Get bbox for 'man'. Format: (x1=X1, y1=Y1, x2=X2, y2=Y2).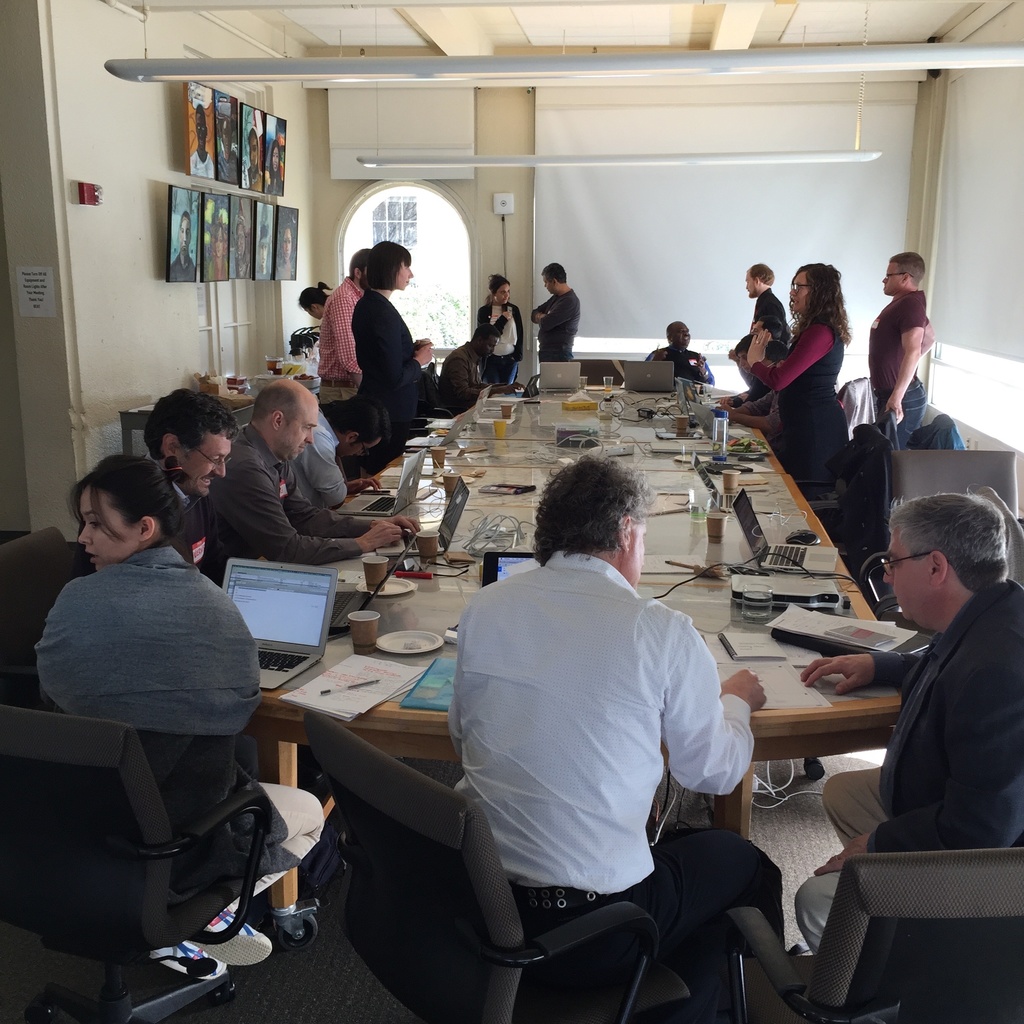
(x1=316, y1=248, x2=372, y2=390).
